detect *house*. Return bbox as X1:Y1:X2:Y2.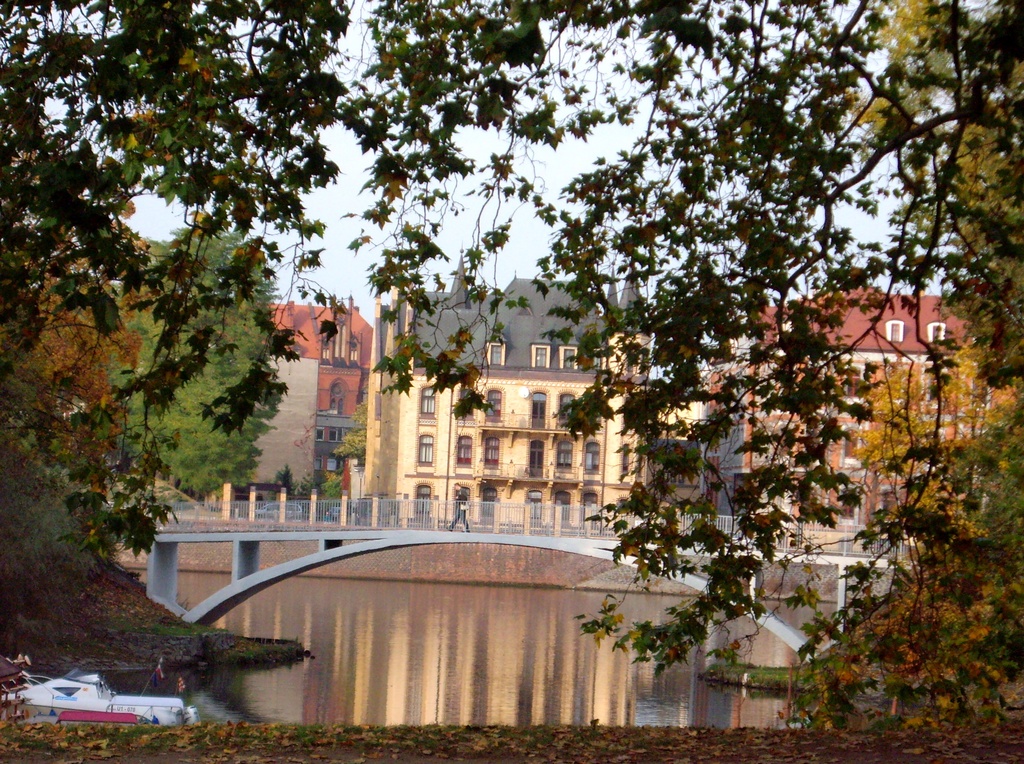
713:264:1023:553.
